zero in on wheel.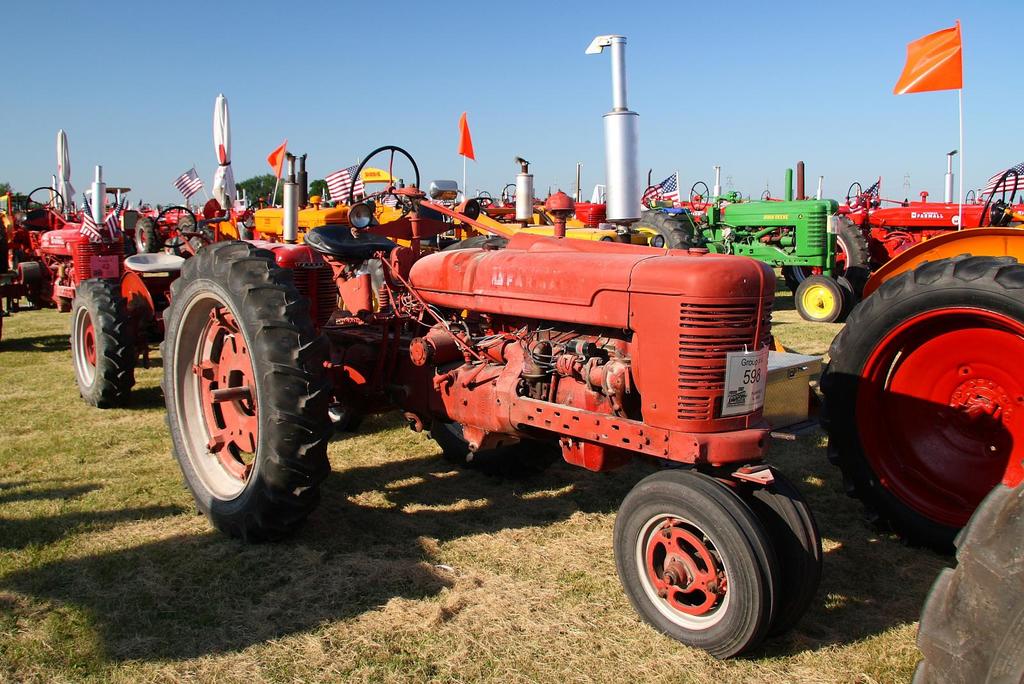
Zeroed in: bbox(152, 239, 332, 545).
